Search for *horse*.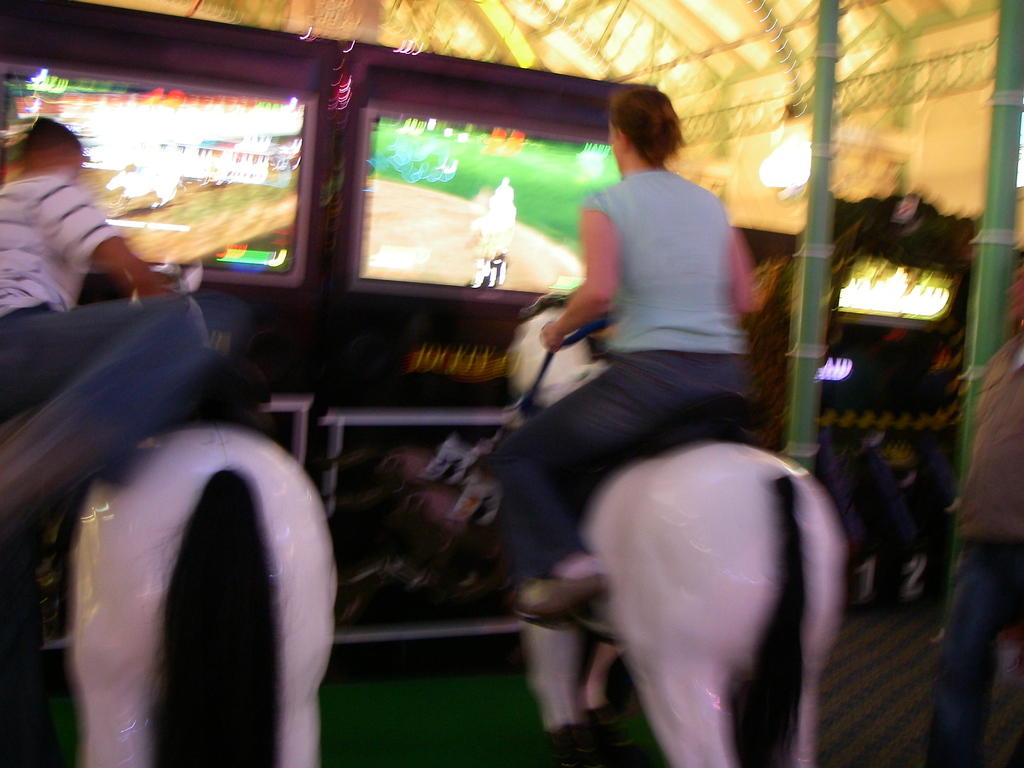
Found at <box>506,291,840,767</box>.
